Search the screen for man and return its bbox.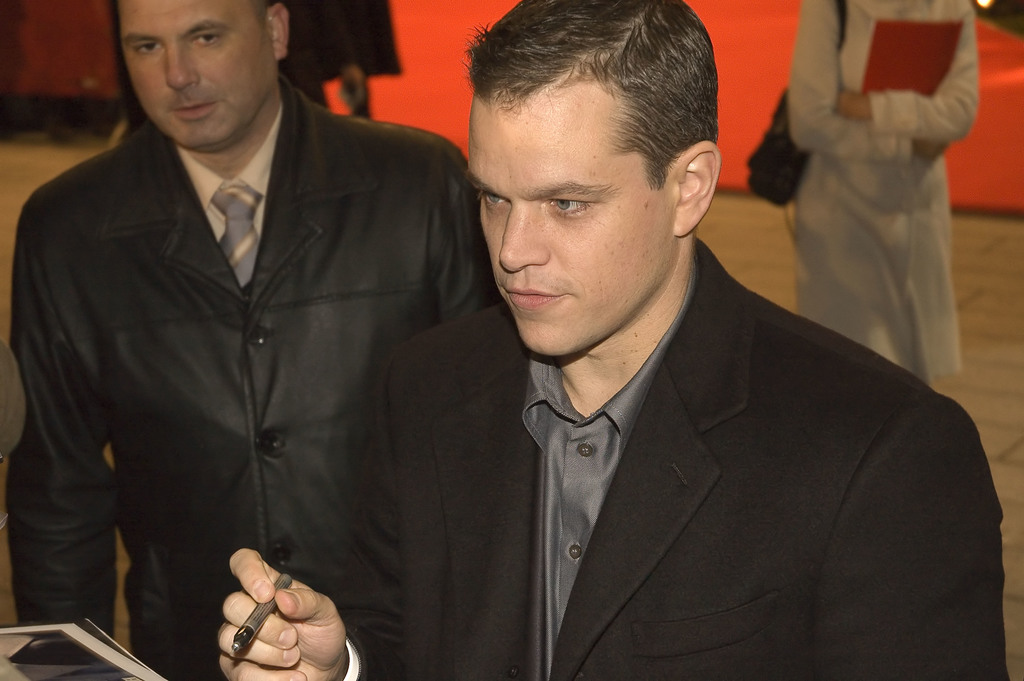
Found: [x1=4, y1=0, x2=509, y2=680].
